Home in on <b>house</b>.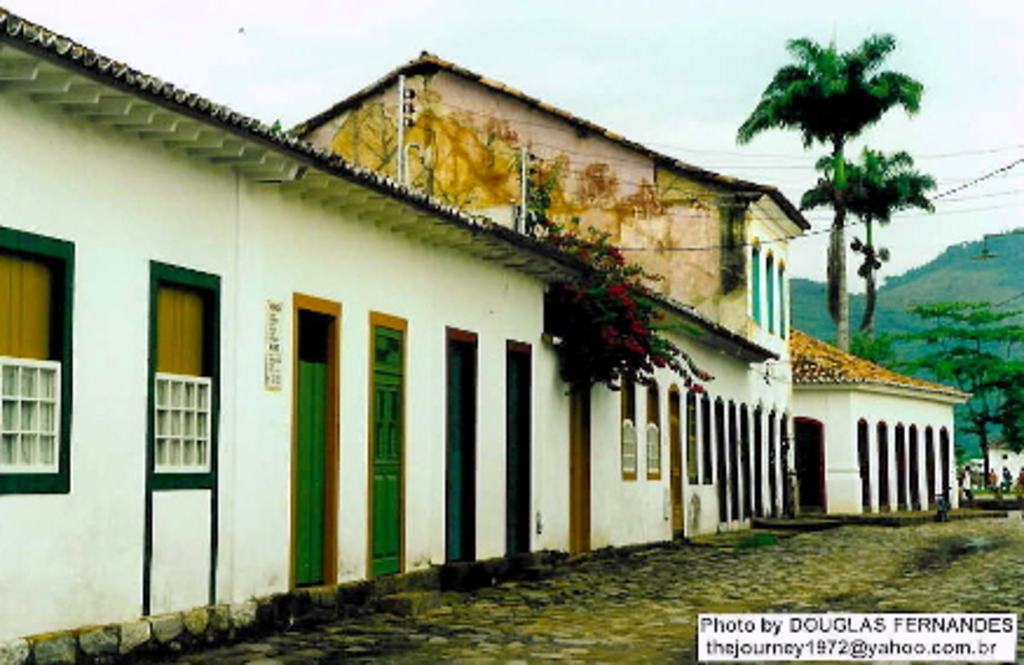
Homed in at locate(790, 321, 963, 517).
